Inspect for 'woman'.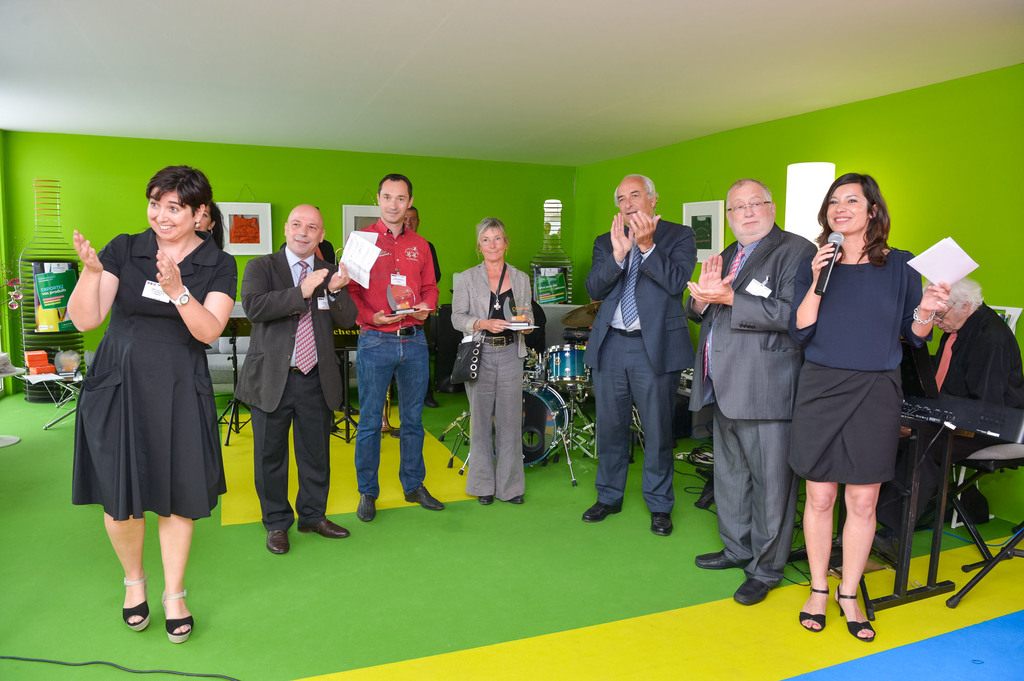
Inspection: (x1=783, y1=172, x2=950, y2=643).
